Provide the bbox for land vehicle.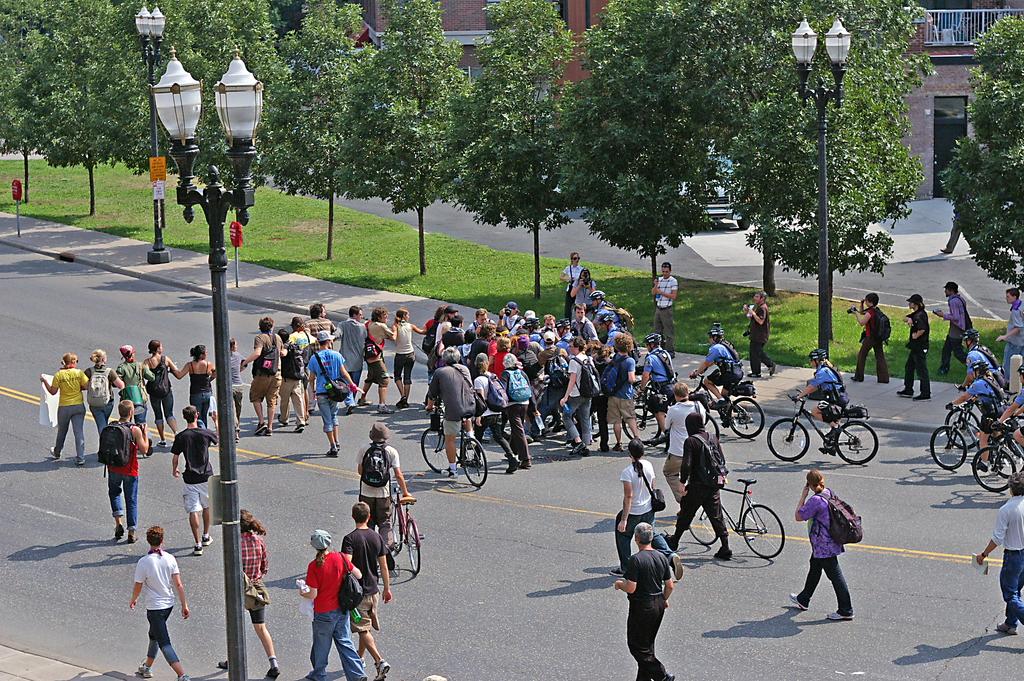
rect(945, 381, 989, 442).
